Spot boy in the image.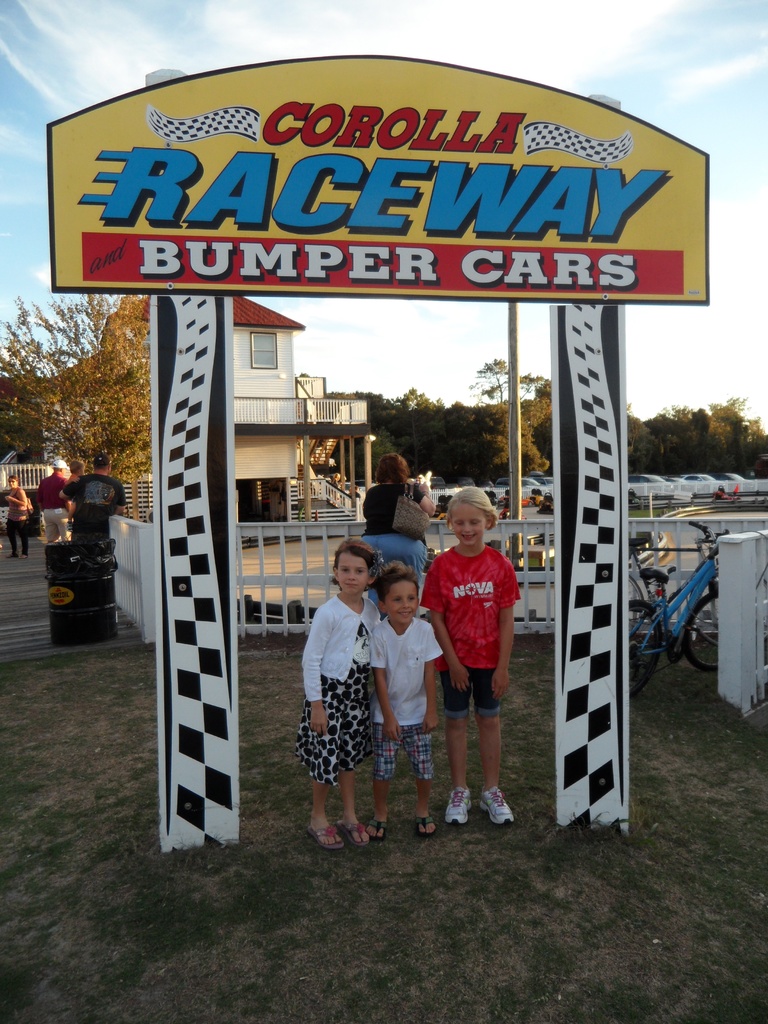
boy found at Rect(367, 561, 440, 842).
